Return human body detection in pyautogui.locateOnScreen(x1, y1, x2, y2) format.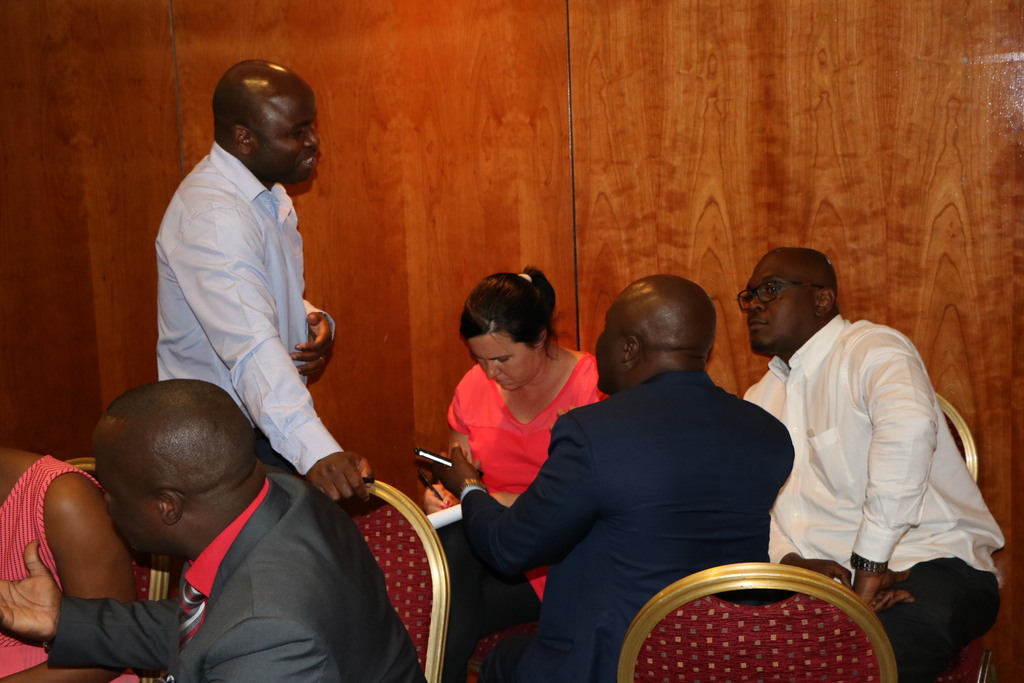
pyautogui.locateOnScreen(733, 268, 989, 654).
